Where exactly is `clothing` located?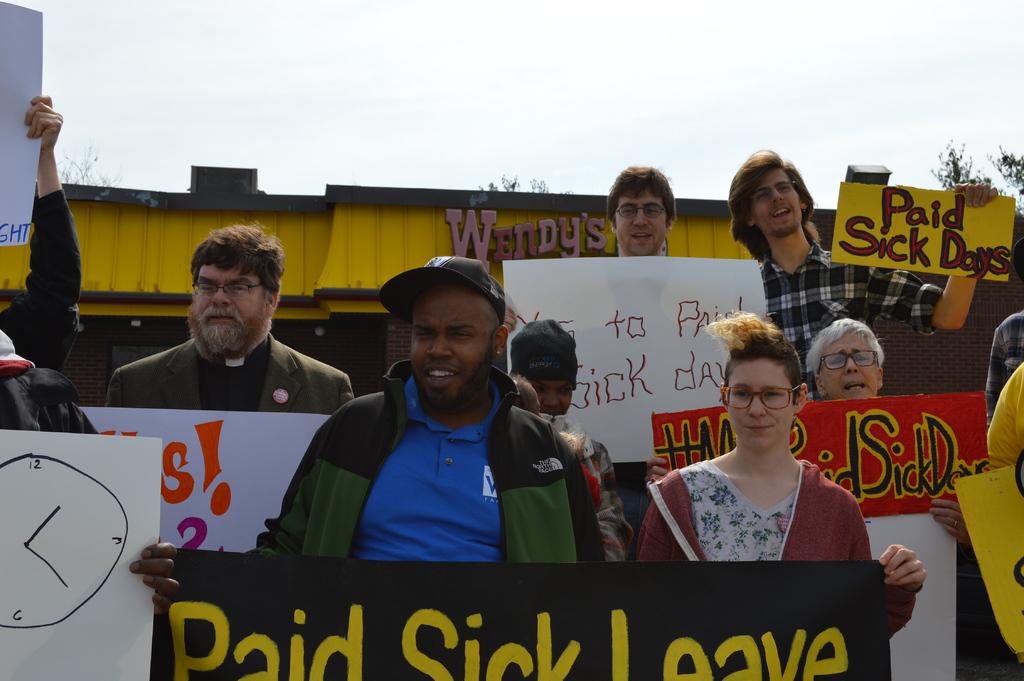
Its bounding box is box(751, 245, 953, 396).
